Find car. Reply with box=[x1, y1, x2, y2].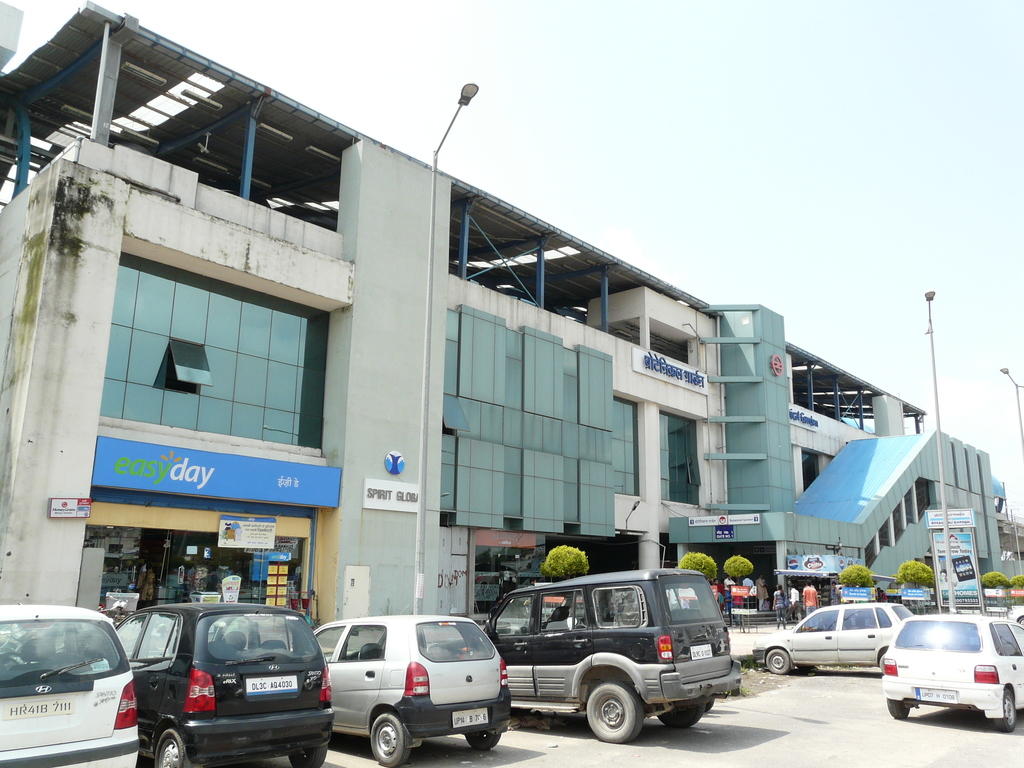
box=[749, 597, 910, 673].
